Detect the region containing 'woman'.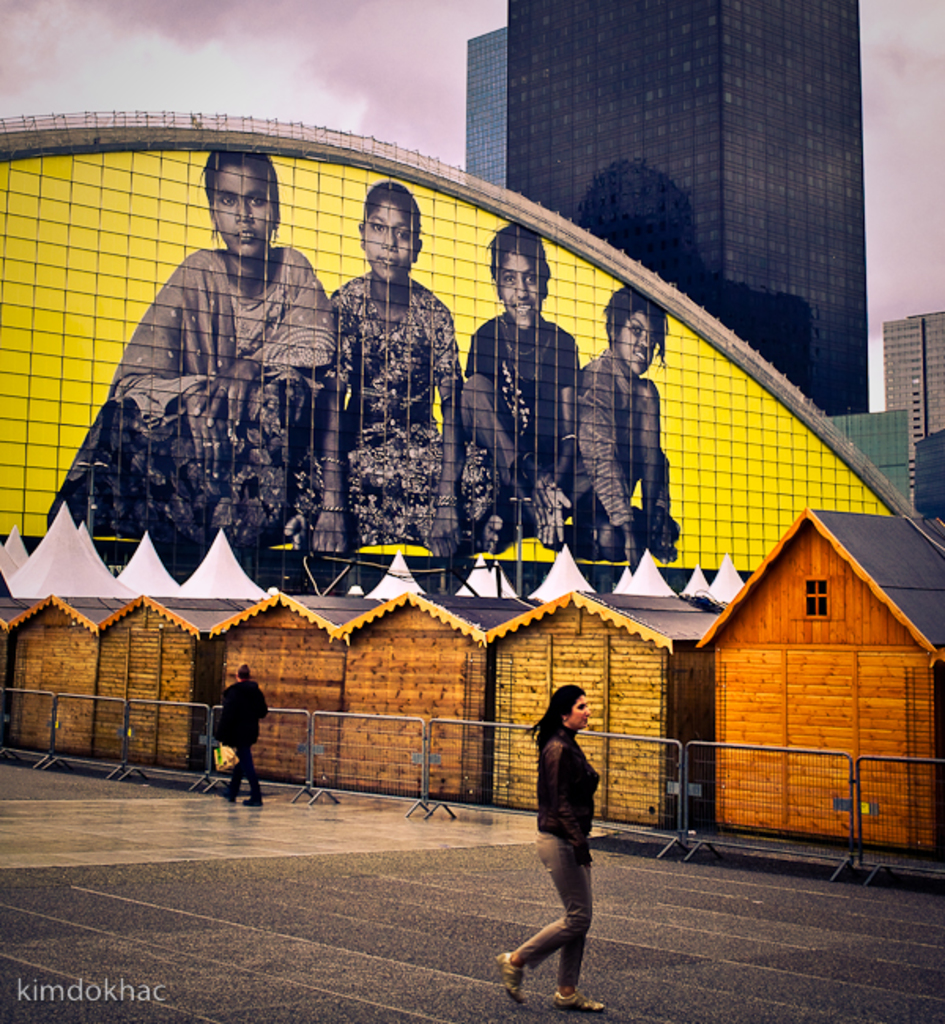
{"left": 65, "top": 140, "right": 318, "bottom": 561}.
